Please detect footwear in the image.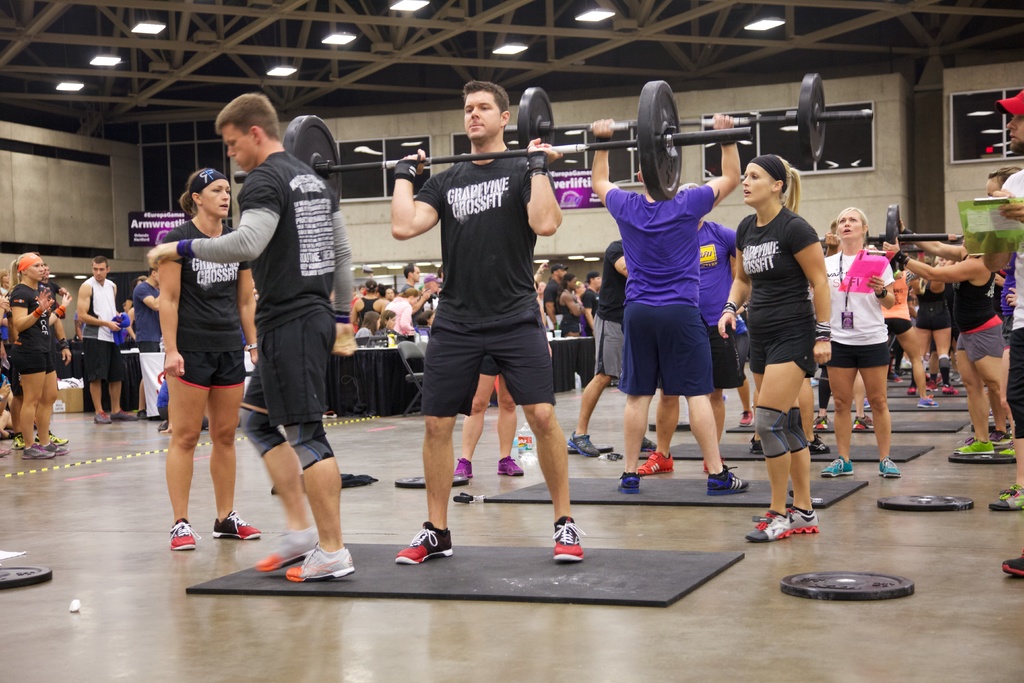
locate(822, 454, 854, 479).
